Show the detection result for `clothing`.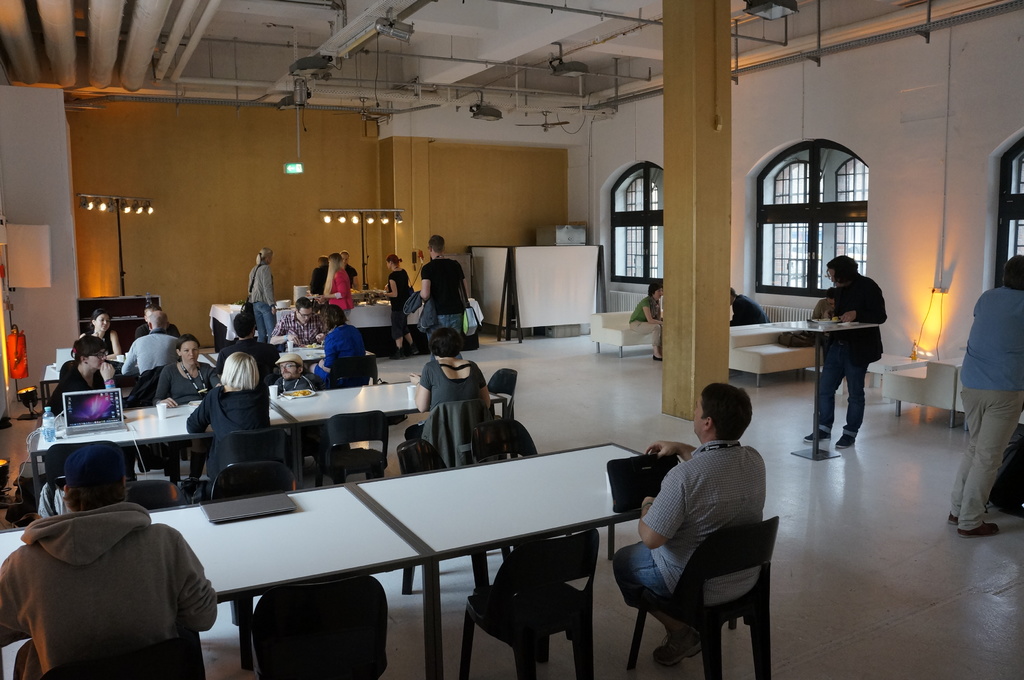
pyautogui.locateOnScreen(813, 260, 888, 437).
